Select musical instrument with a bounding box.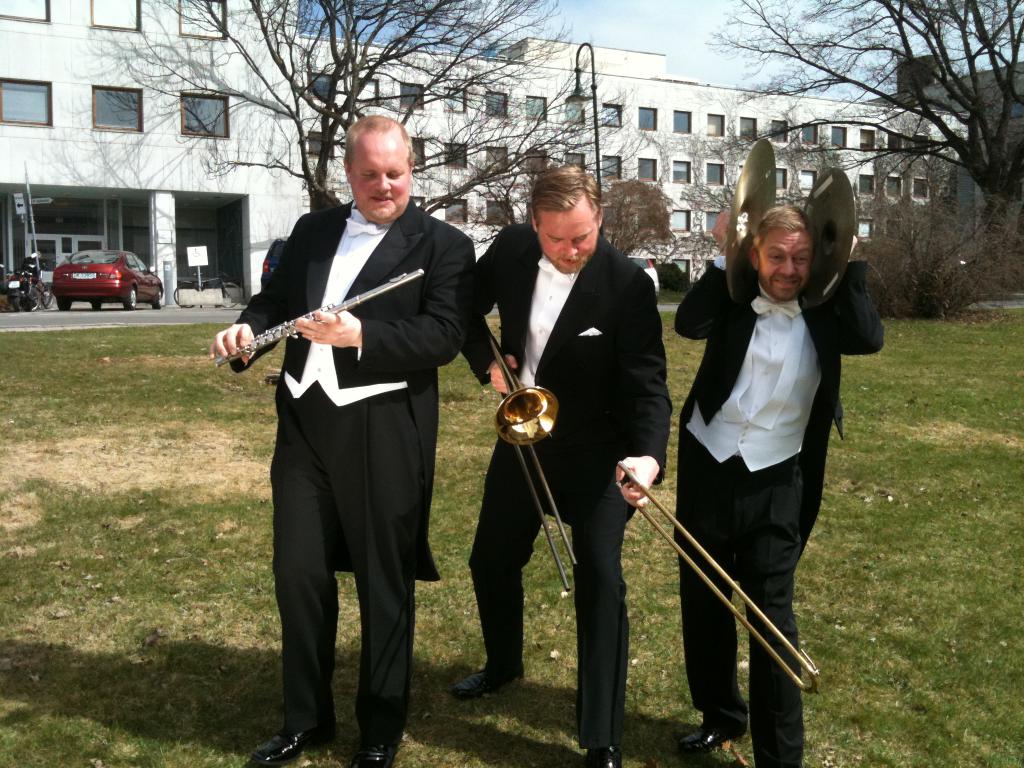
detection(796, 161, 856, 305).
